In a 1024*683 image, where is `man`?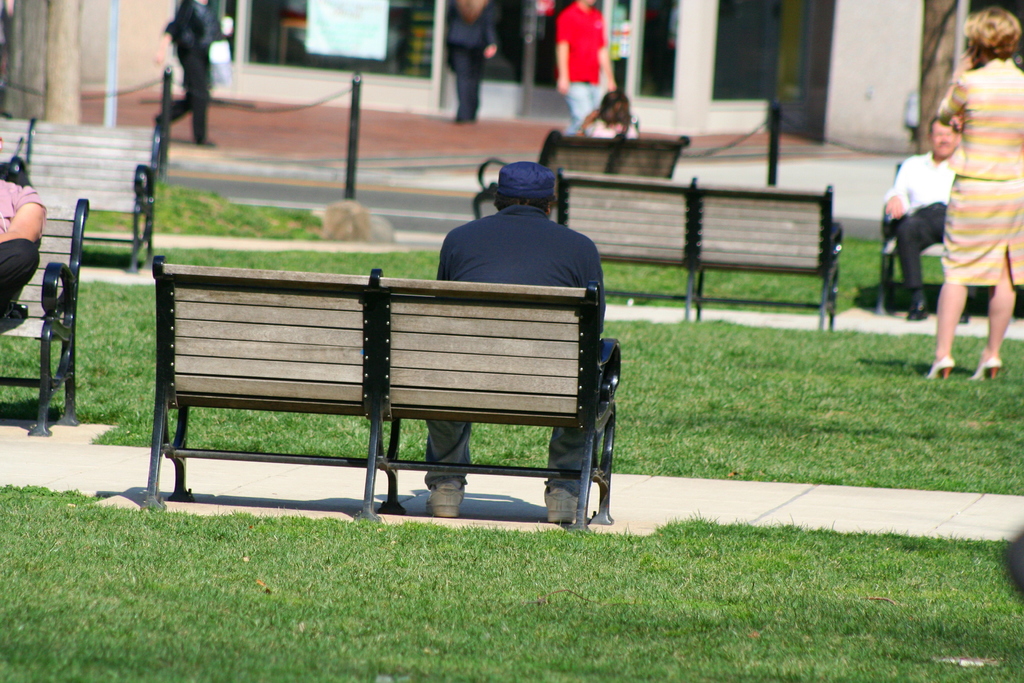
(445, 0, 505, 125).
